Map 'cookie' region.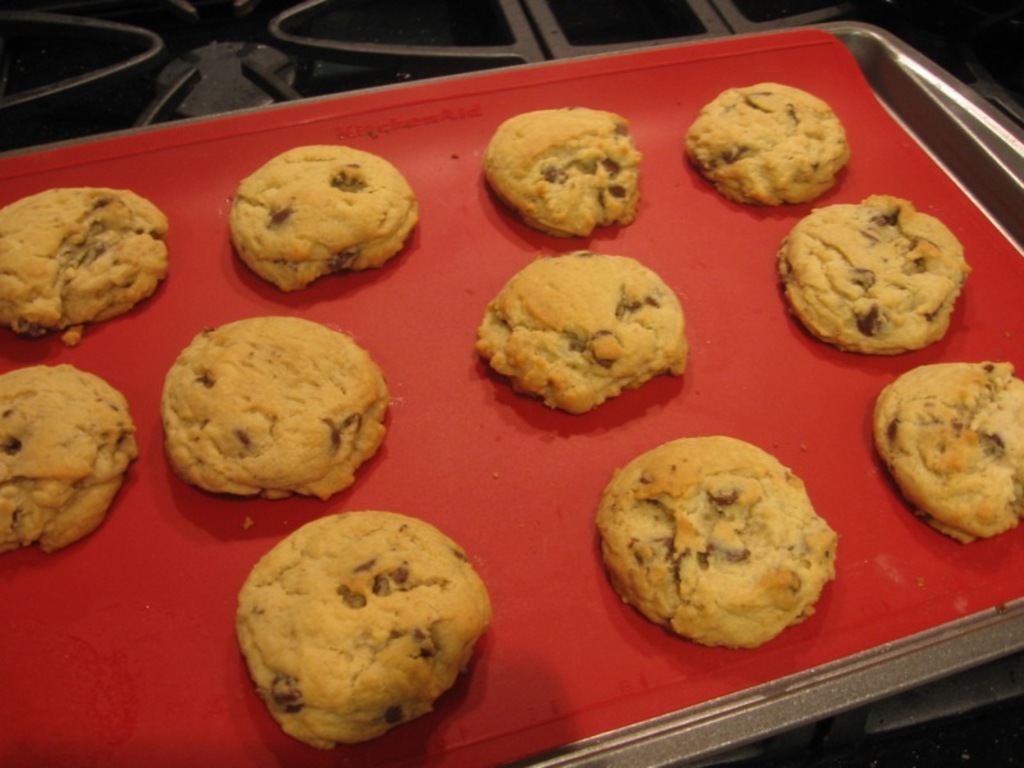
Mapped to bbox=(0, 179, 172, 347).
